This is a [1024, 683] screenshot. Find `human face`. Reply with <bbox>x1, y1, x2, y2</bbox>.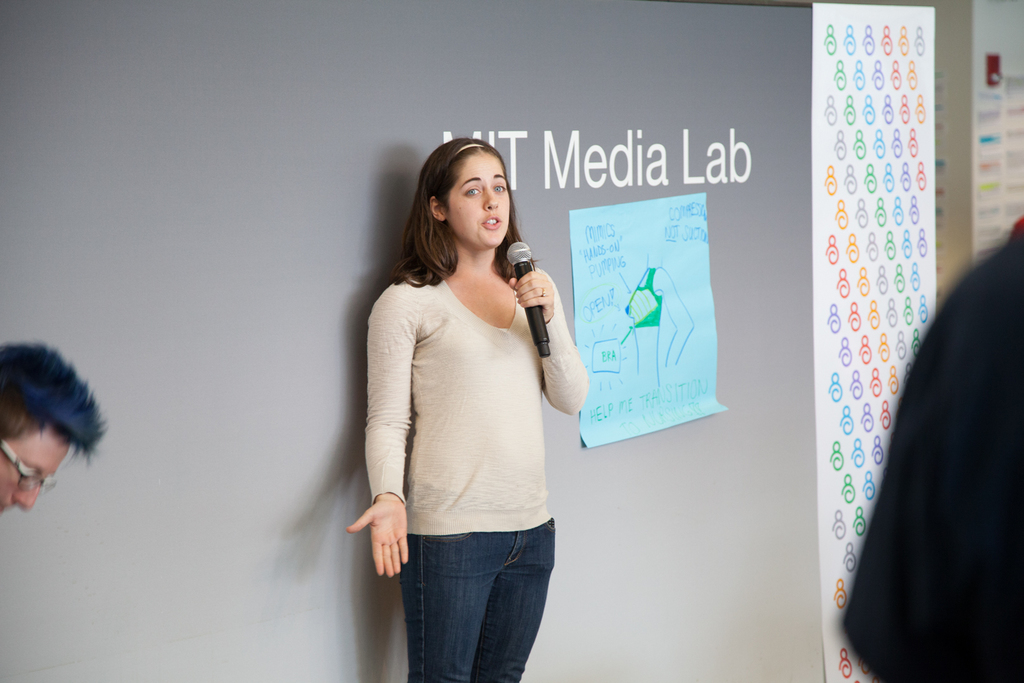
<bbox>0, 427, 68, 511</bbox>.
